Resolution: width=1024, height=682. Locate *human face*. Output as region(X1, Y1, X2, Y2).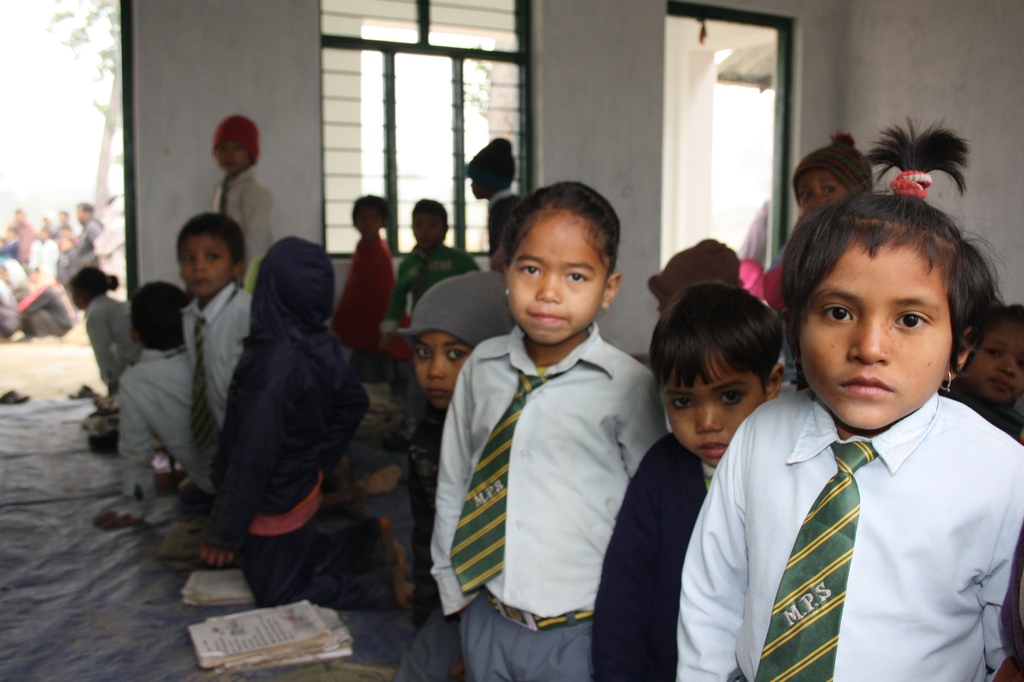
region(660, 356, 770, 472).
